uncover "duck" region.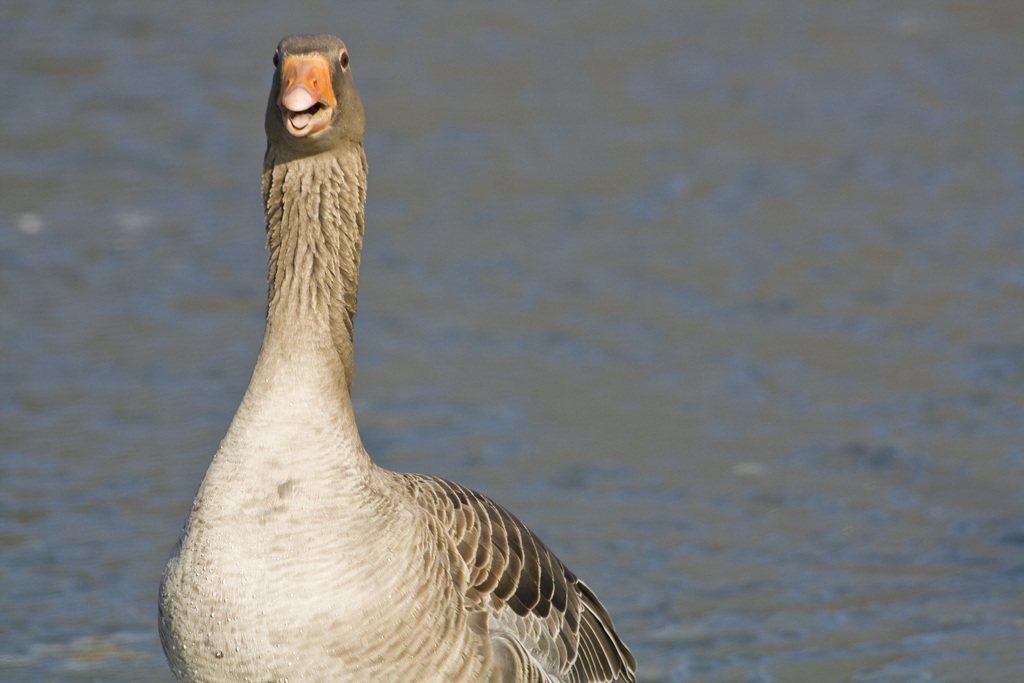
Uncovered: (118, 80, 668, 682).
